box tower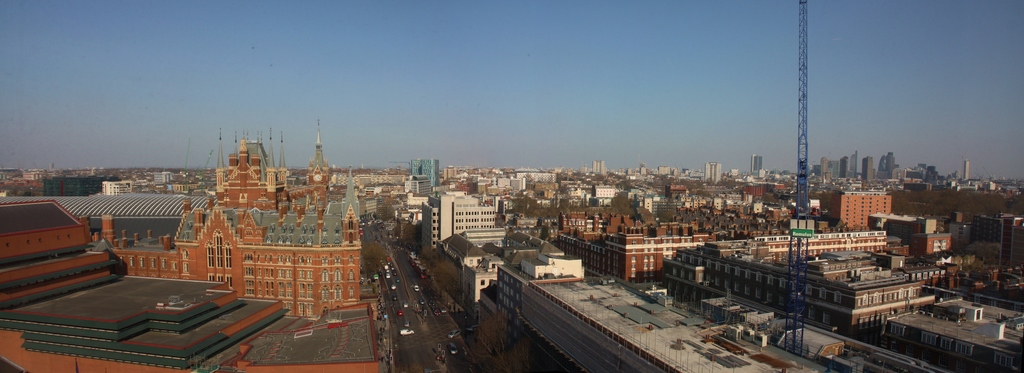
box=[861, 156, 873, 179]
